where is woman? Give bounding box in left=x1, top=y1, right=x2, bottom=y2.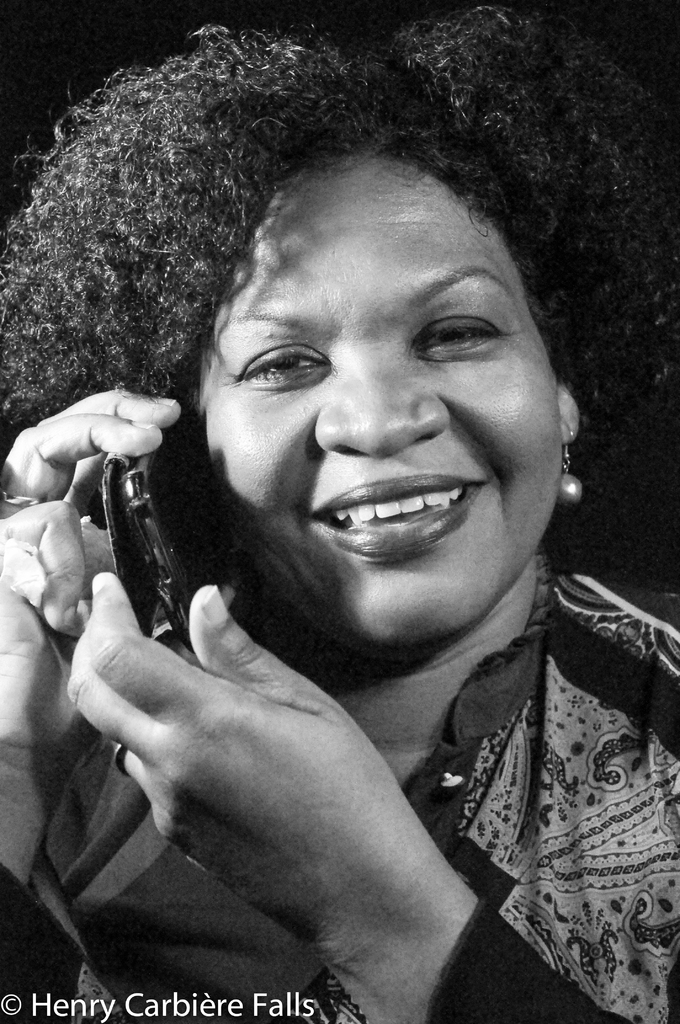
left=7, top=44, right=673, bottom=1018.
